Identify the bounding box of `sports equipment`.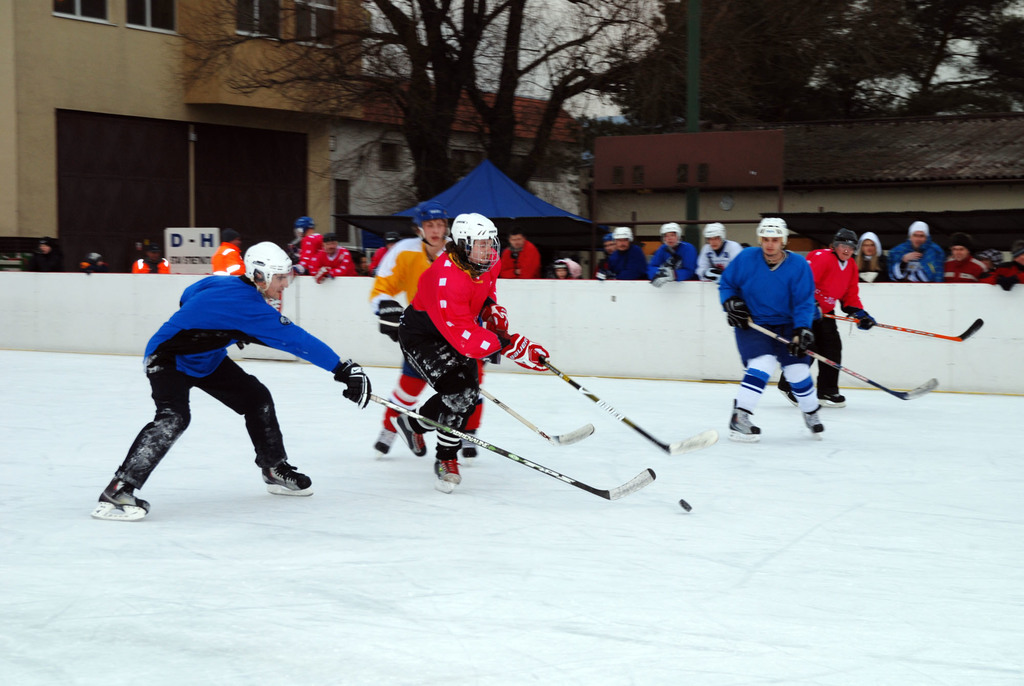
(820, 314, 982, 344).
